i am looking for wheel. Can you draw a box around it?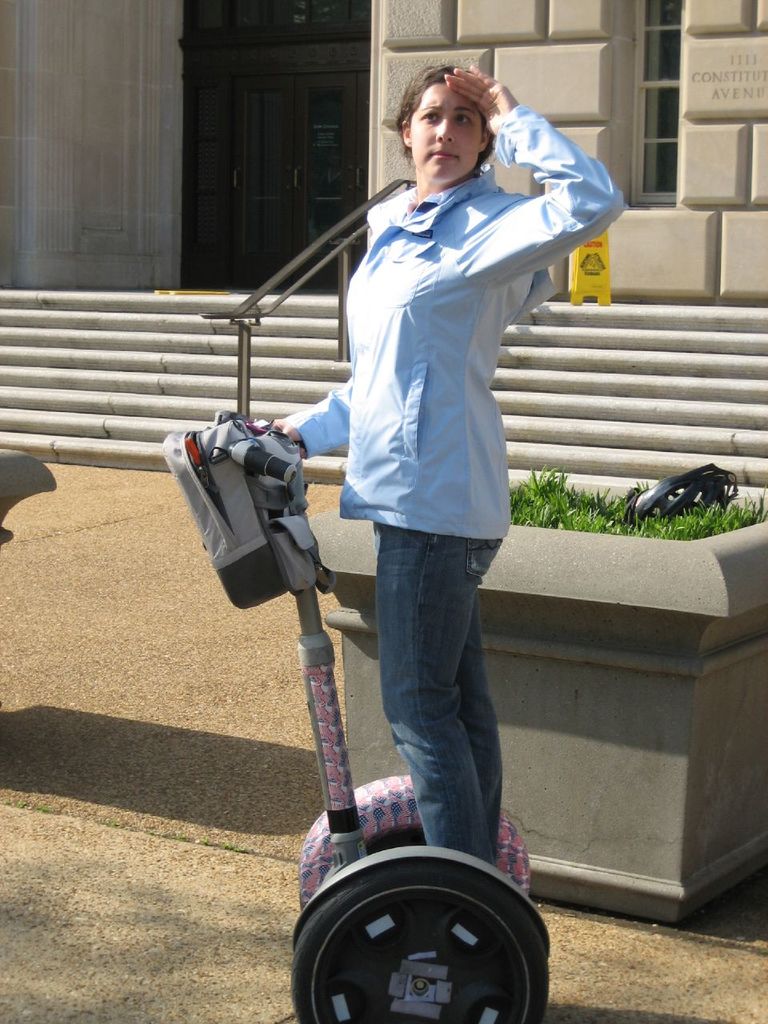
Sure, the bounding box is (292,772,540,918).
